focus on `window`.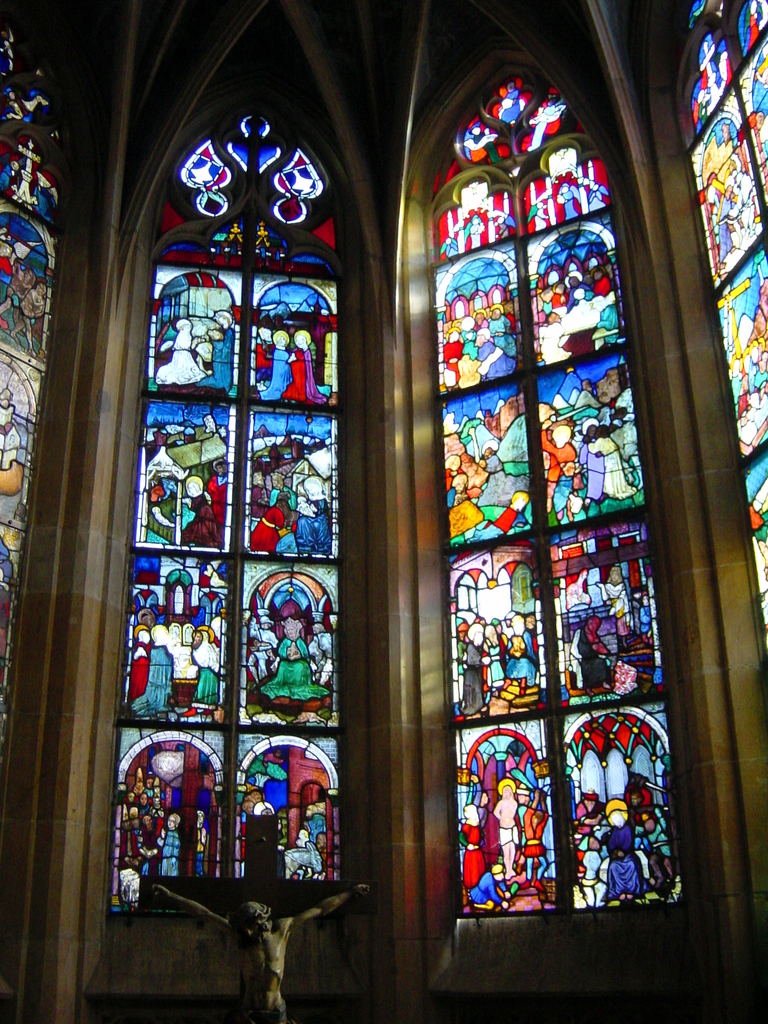
Focused at locate(672, 20, 767, 691).
